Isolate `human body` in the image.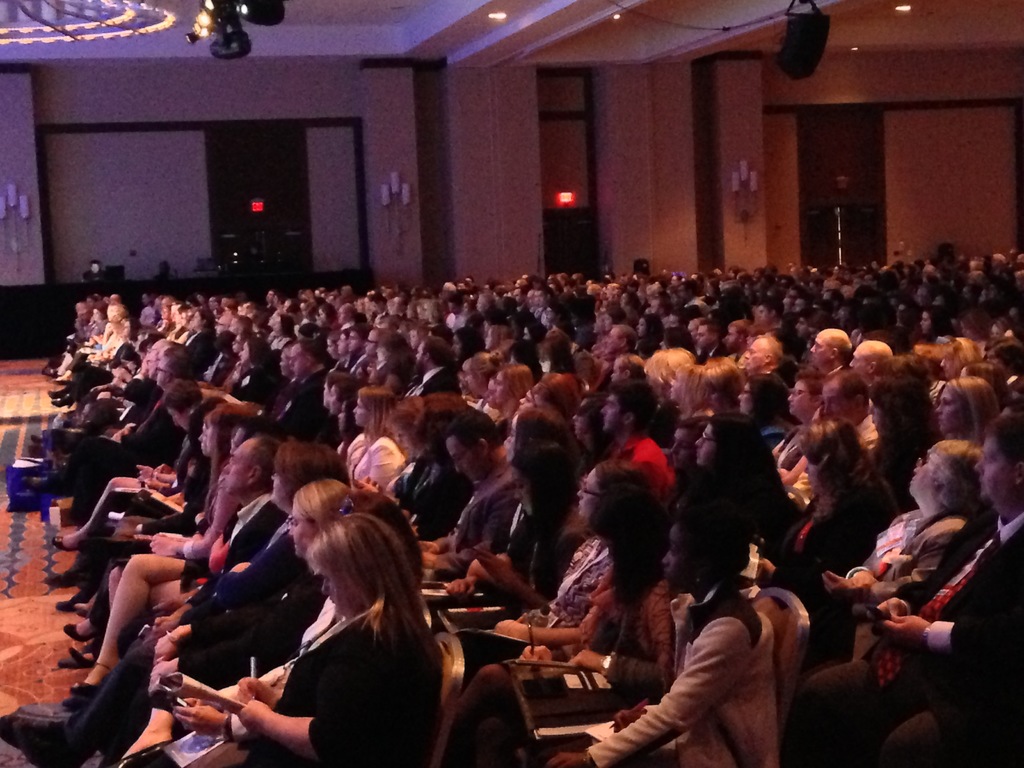
Isolated region: 383:335:417:392.
